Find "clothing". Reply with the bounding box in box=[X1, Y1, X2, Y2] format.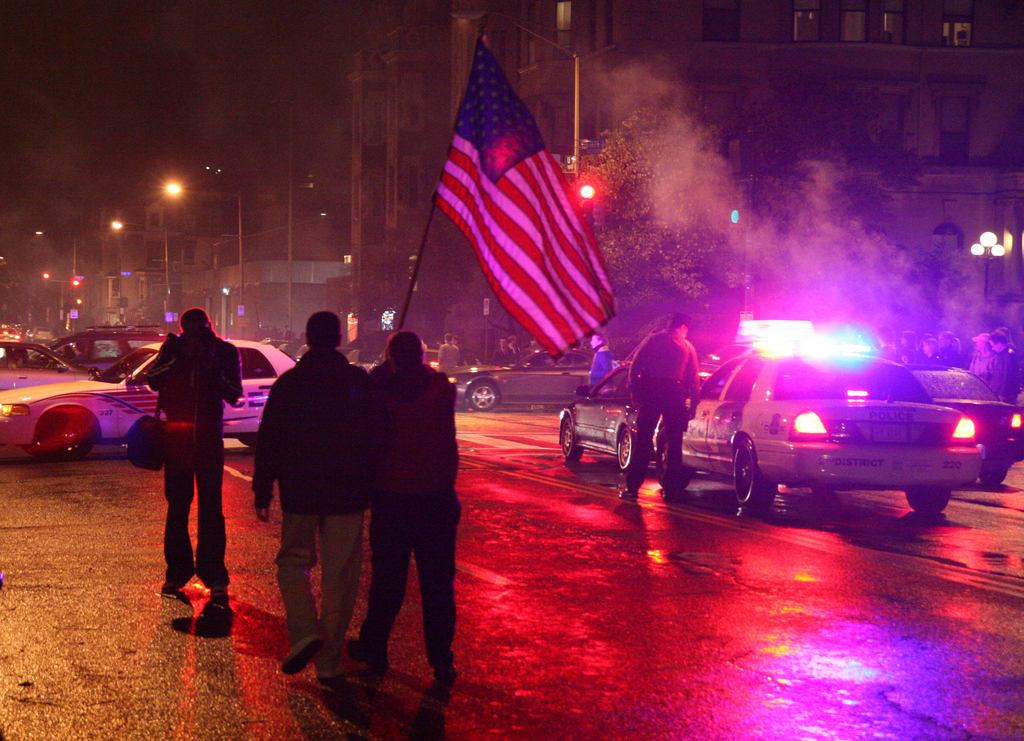
box=[369, 360, 467, 654].
